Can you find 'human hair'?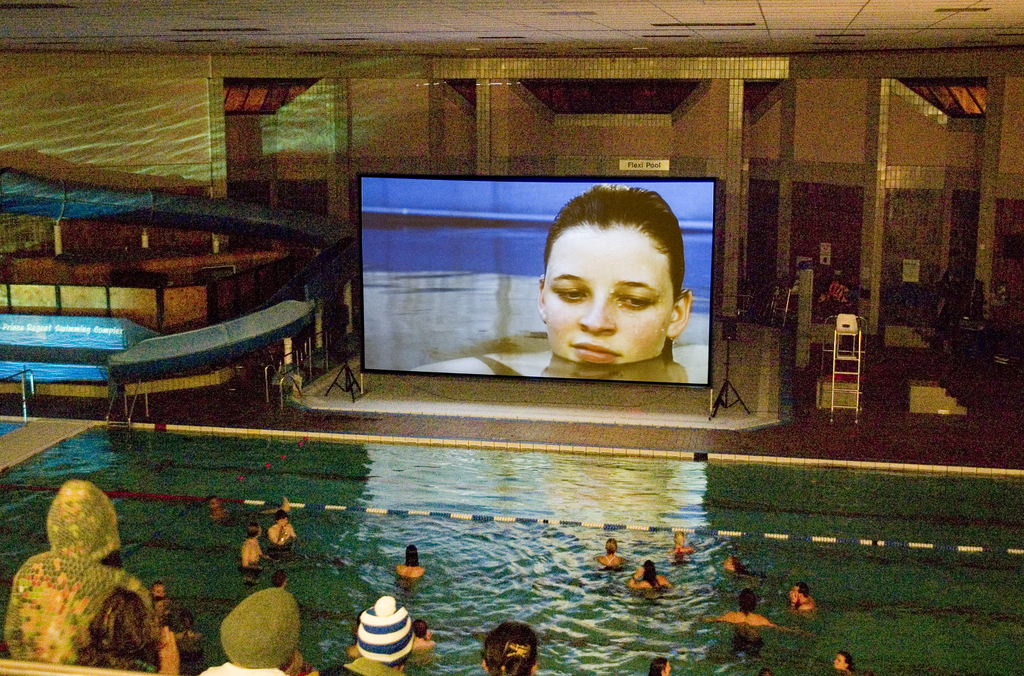
Yes, bounding box: region(735, 590, 755, 614).
